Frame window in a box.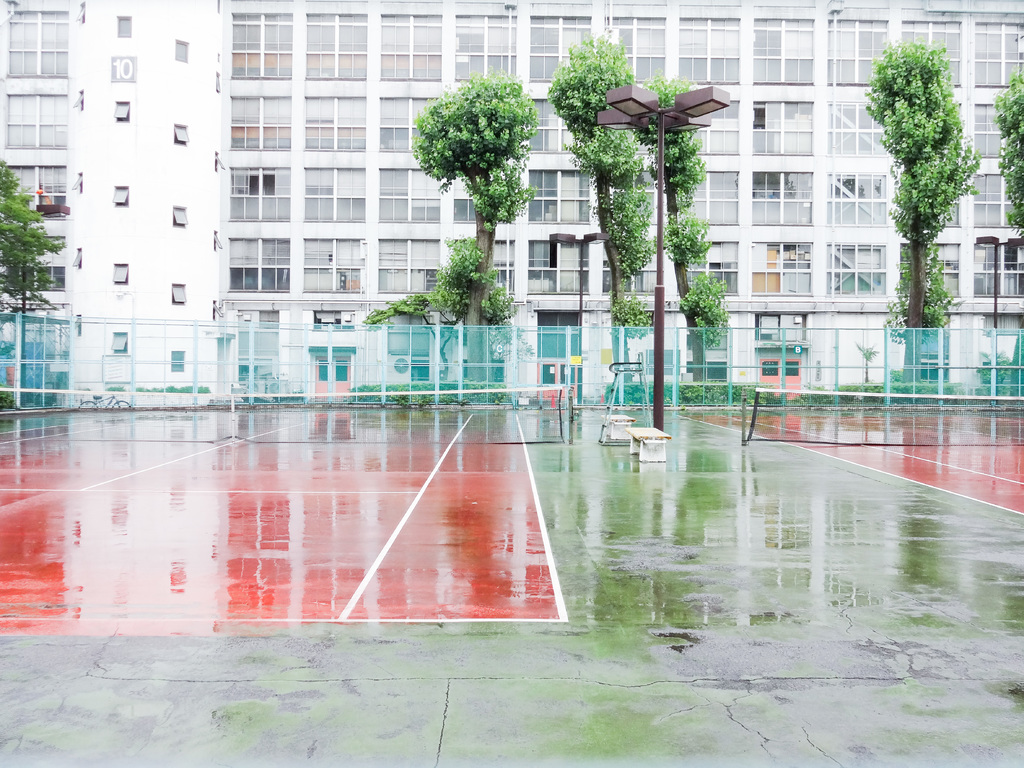
box=[524, 16, 591, 87].
